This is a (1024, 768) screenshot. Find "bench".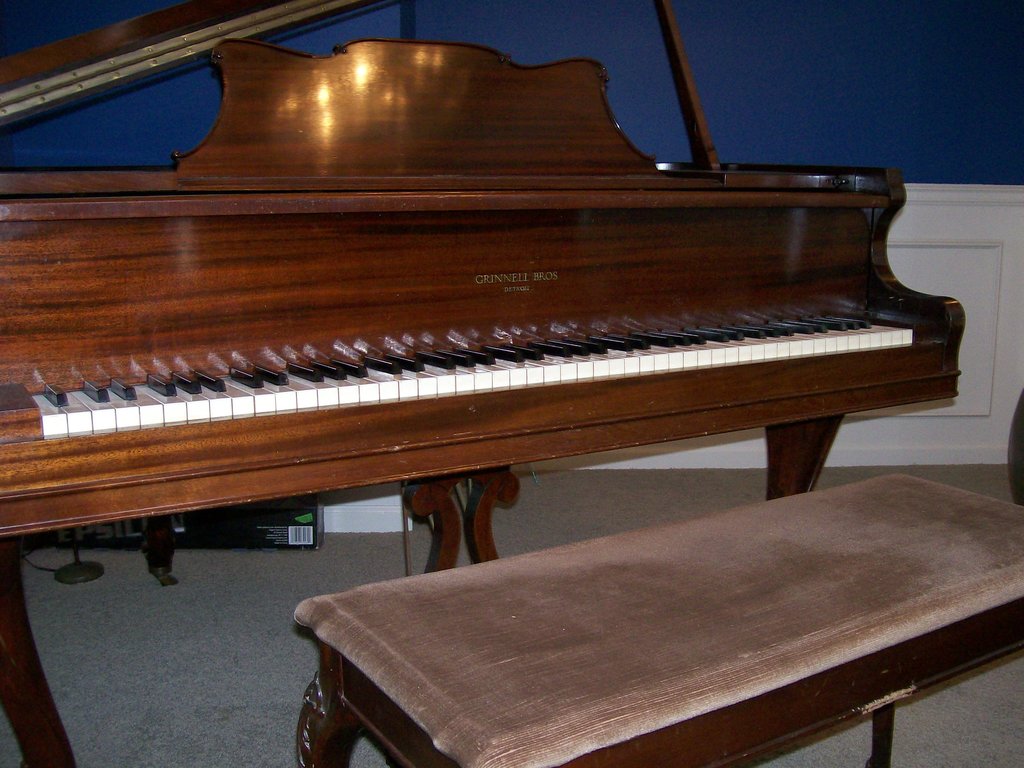
Bounding box: crop(293, 477, 1023, 767).
